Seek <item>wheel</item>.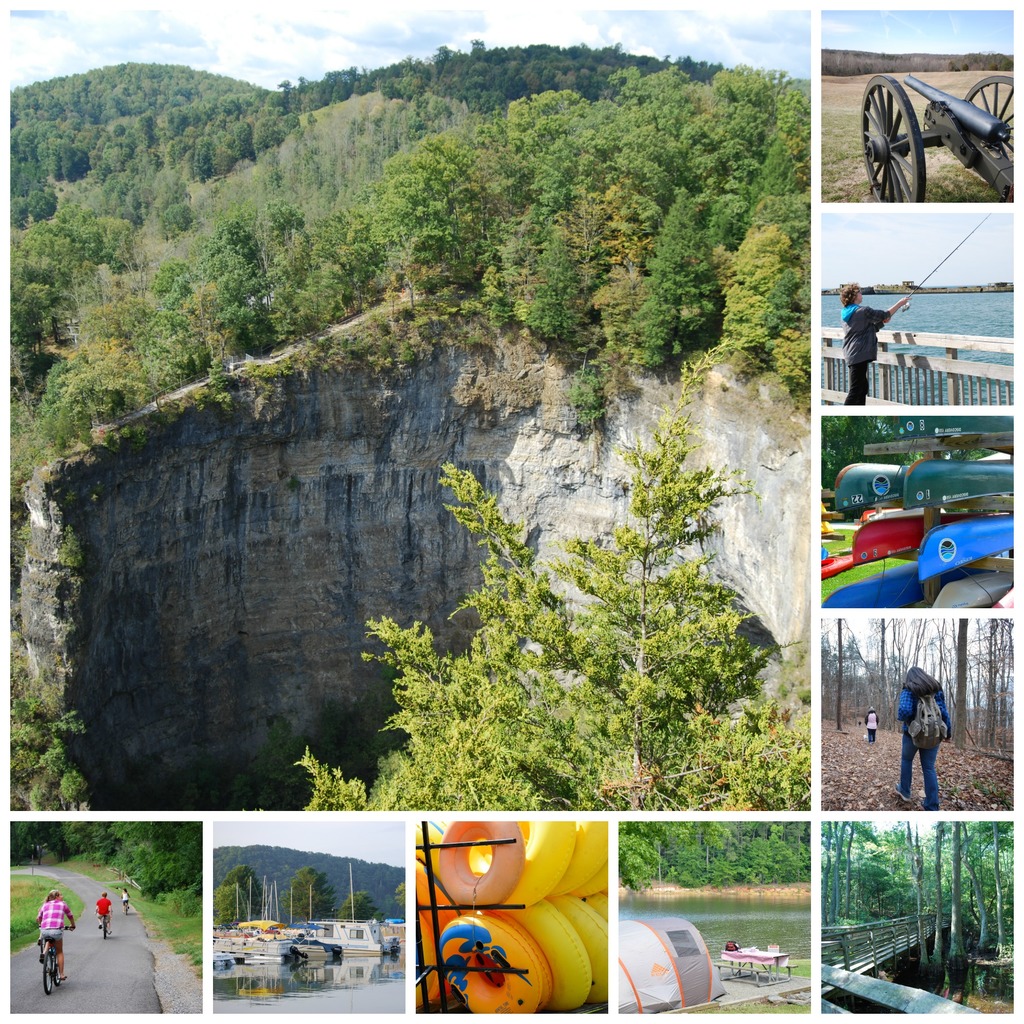
select_region(963, 74, 1013, 163).
